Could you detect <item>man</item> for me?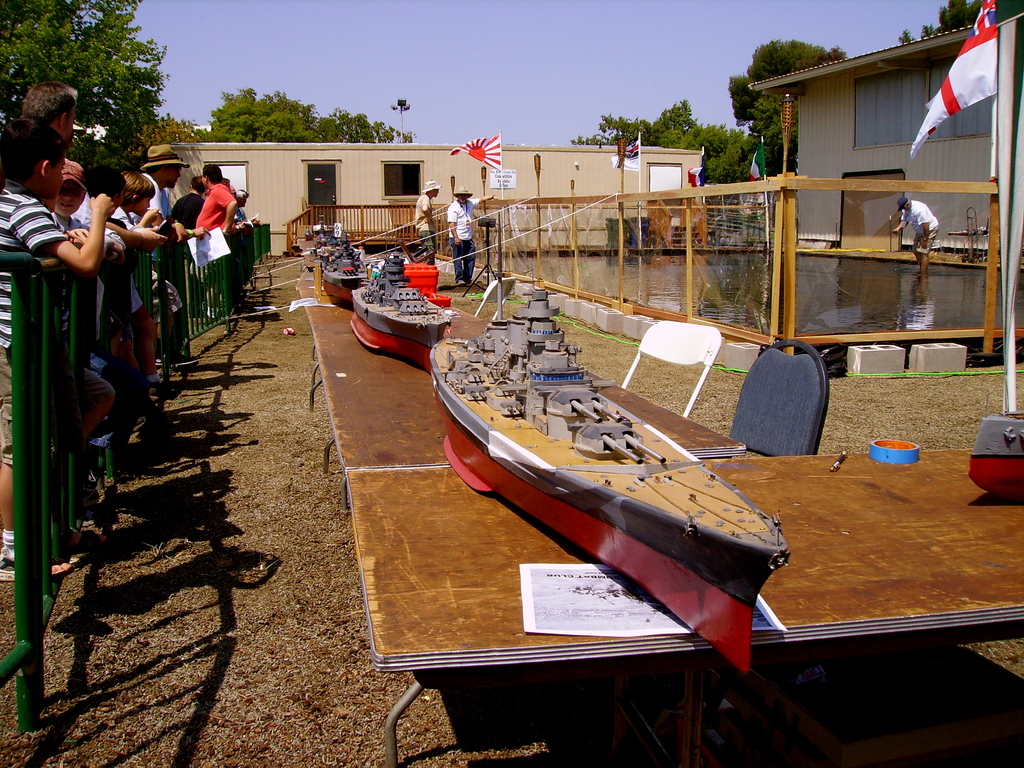
Detection result: left=196, top=162, right=235, bottom=322.
